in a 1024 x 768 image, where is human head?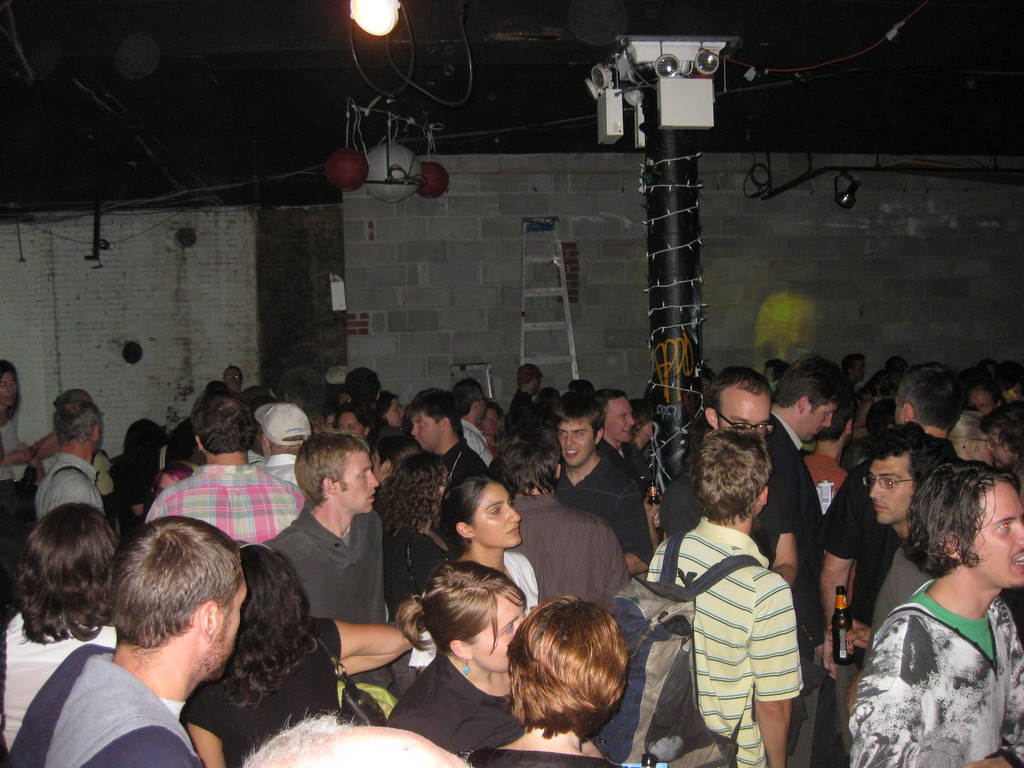
865 431 944 519.
